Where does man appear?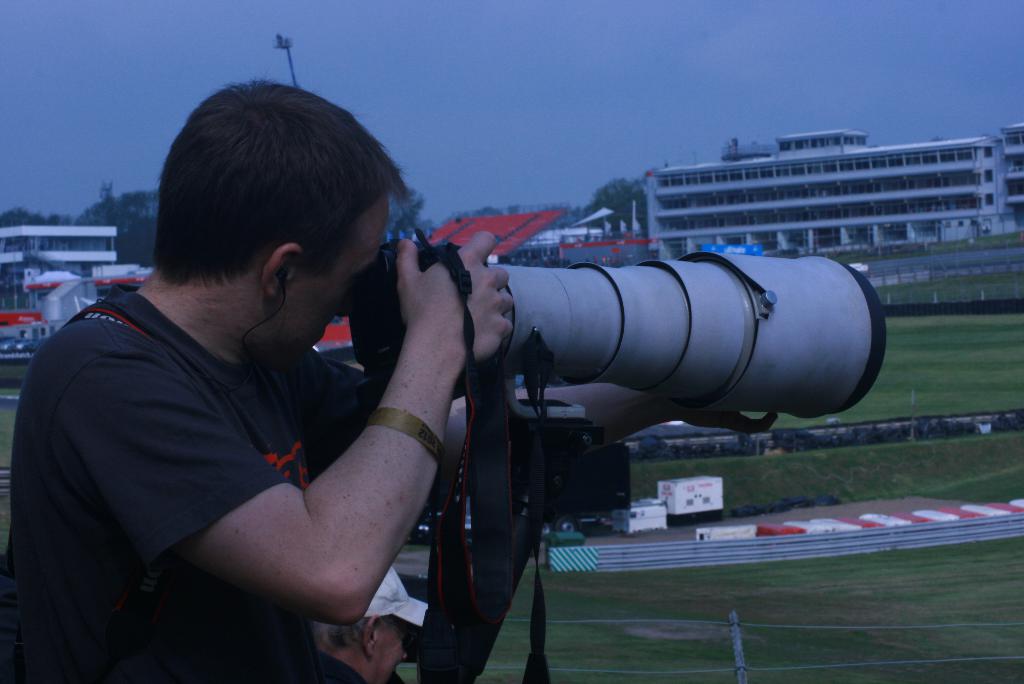
Appears at bbox(168, 79, 809, 668).
